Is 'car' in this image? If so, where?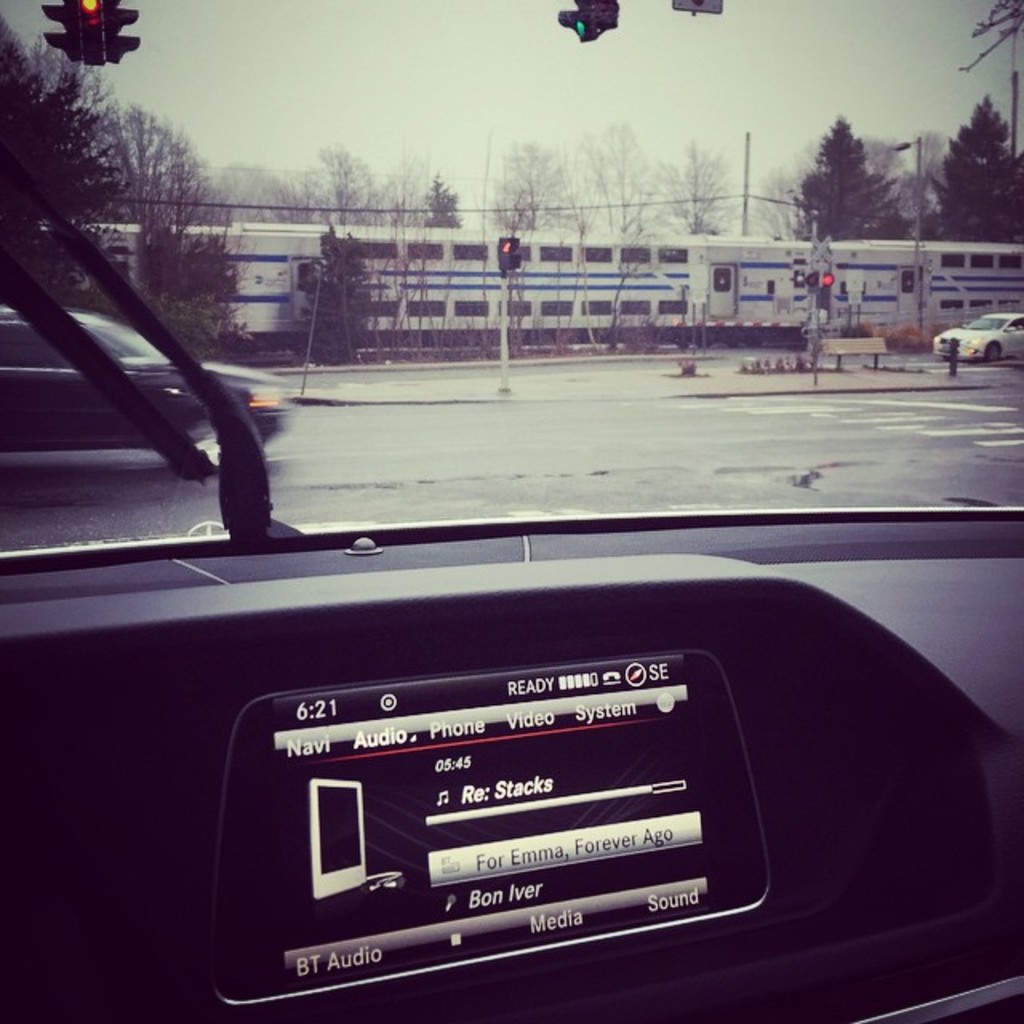
Yes, at [left=0, top=0, right=1022, bottom=1022].
